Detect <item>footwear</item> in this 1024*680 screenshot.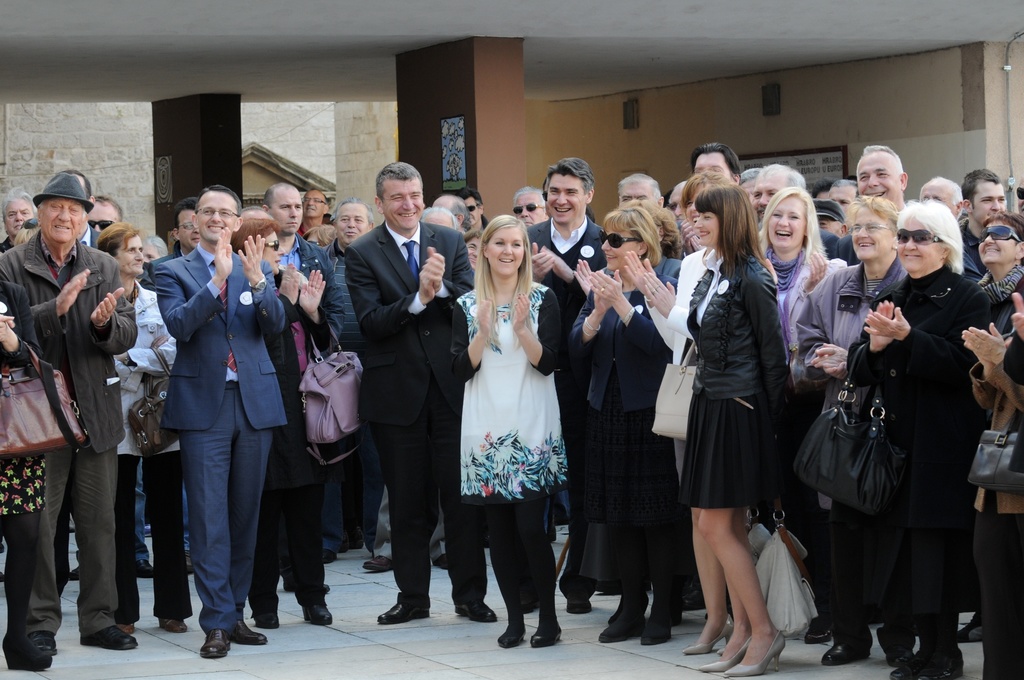
Detection: crop(521, 588, 542, 615).
